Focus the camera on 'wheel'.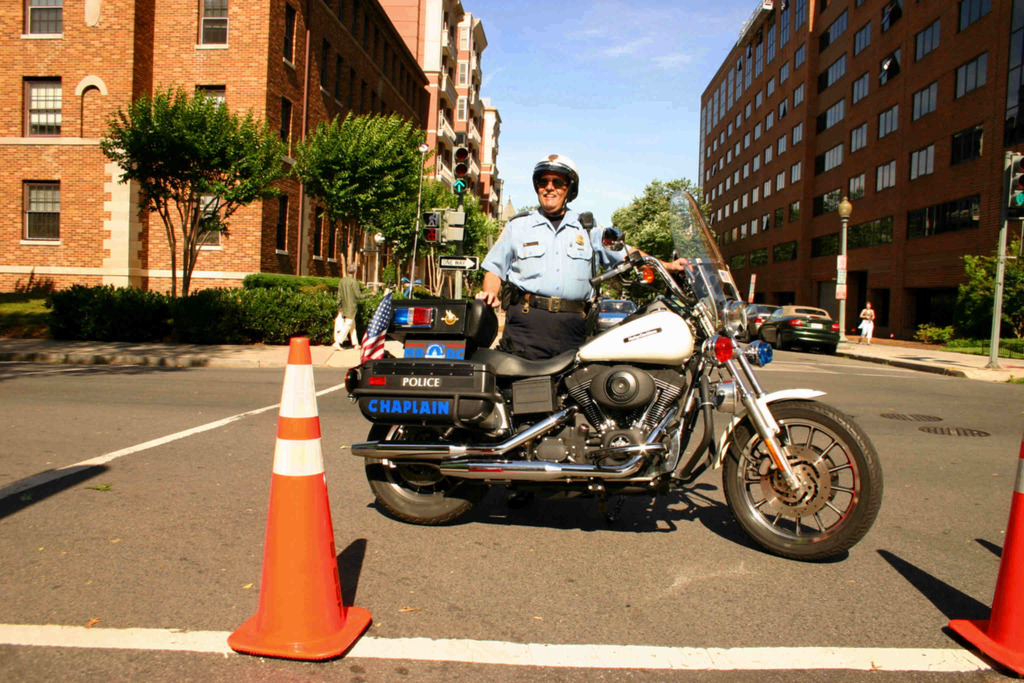
Focus region: <region>365, 421, 487, 521</region>.
